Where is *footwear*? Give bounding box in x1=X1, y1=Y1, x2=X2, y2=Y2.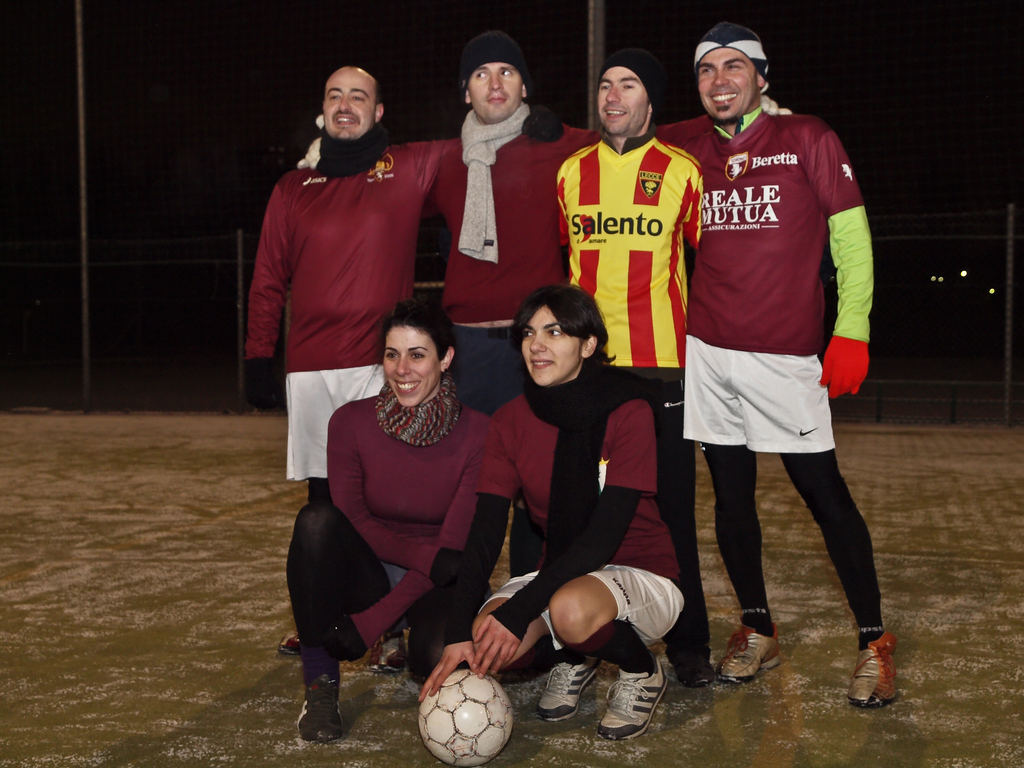
x1=276, y1=623, x2=307, y2=656.
